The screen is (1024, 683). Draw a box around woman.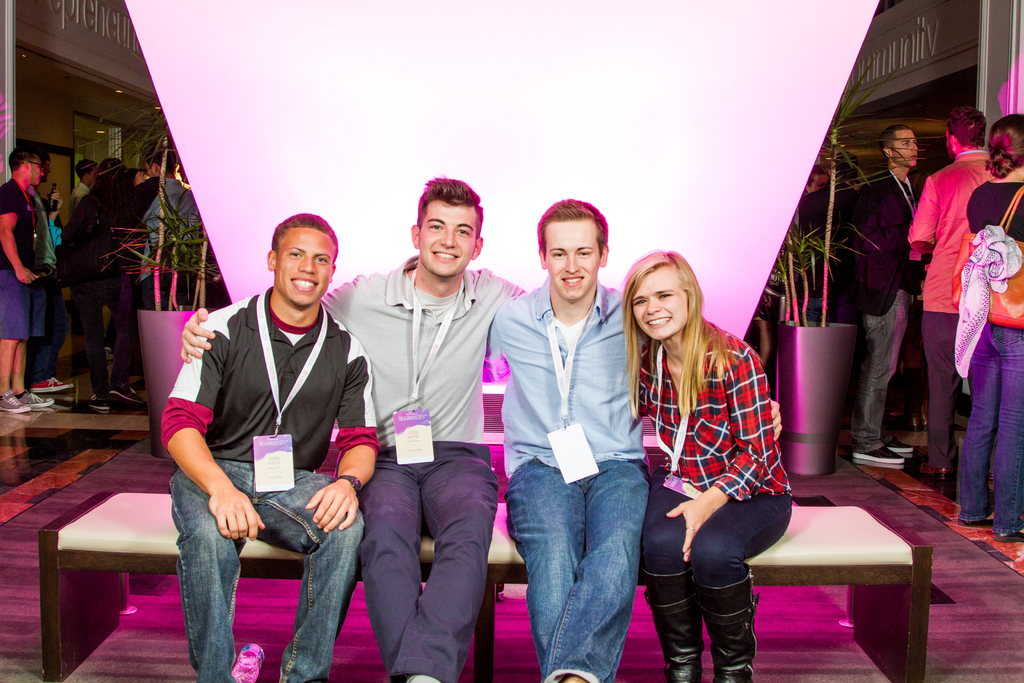
BBox(625, 249, 796, 682).
